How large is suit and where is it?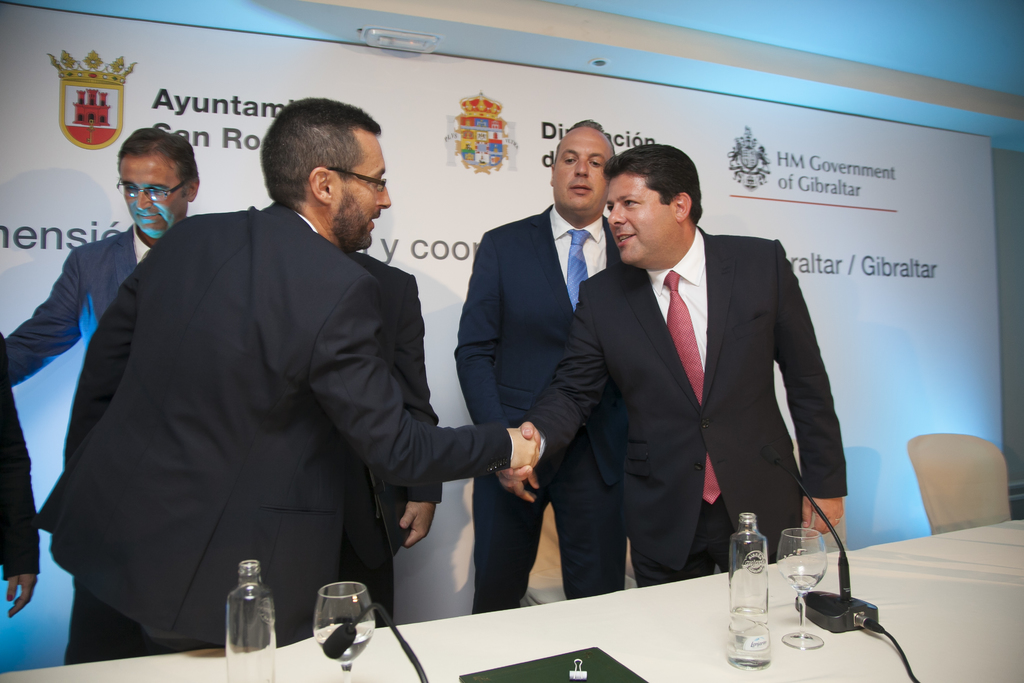
Bounding box: x1=344, y1=252, x2=439, y2=625.
